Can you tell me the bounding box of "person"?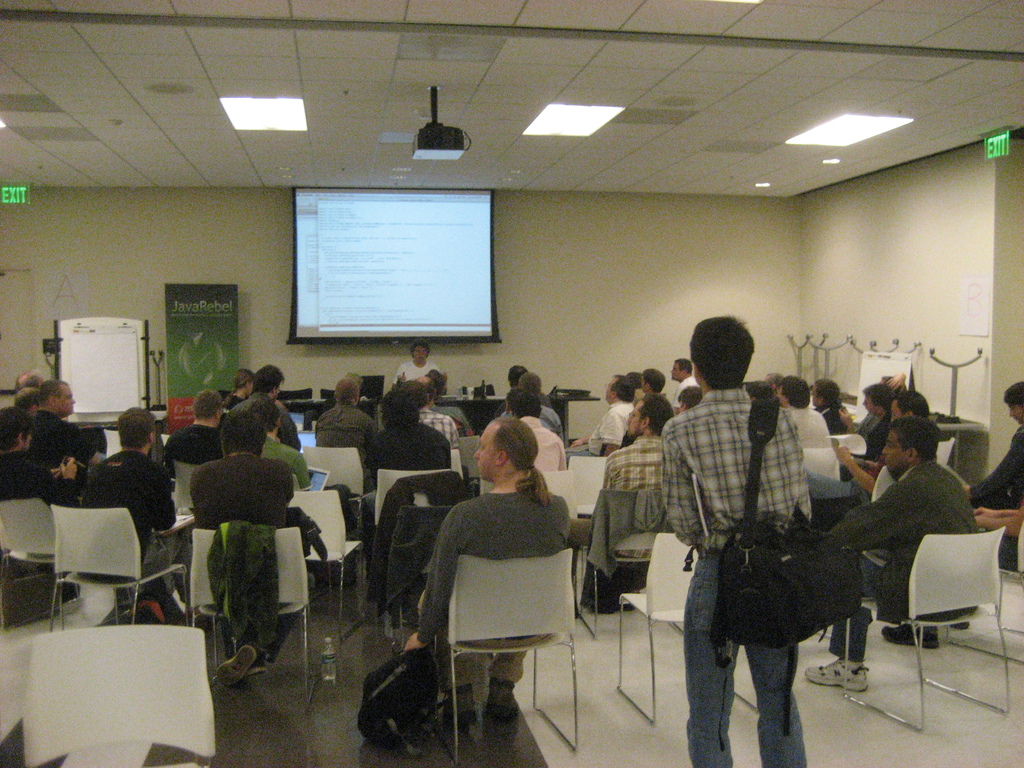
(813, 414, 982, 685).
